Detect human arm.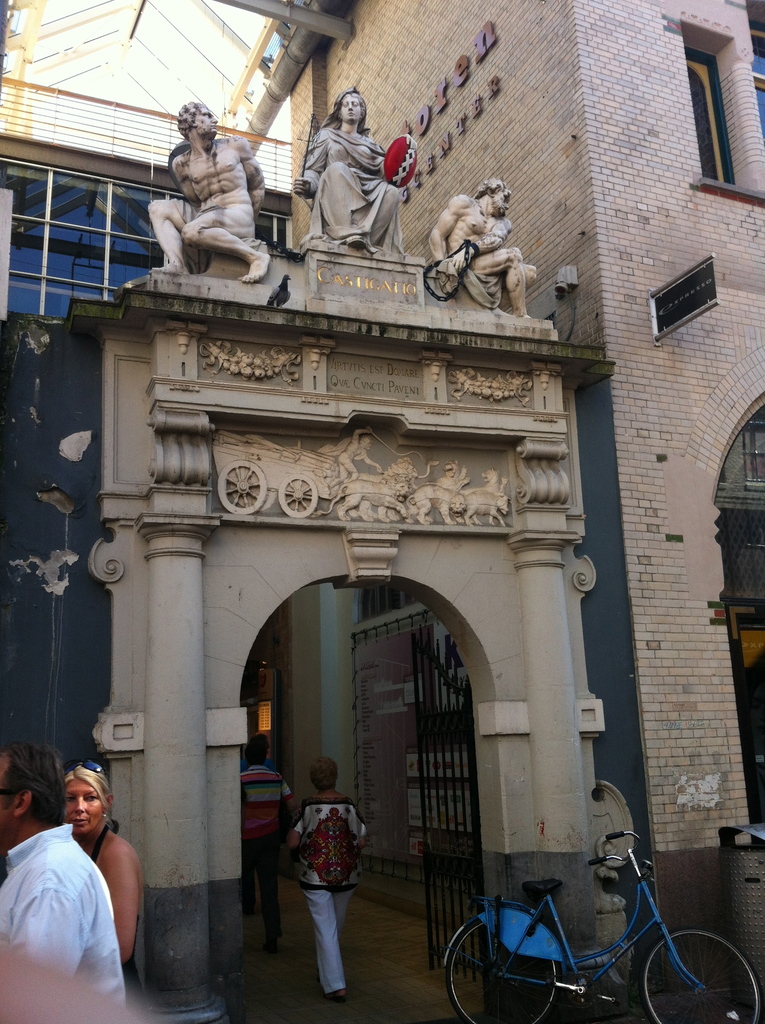
Detected at bbox(281, 813, 310, 860).
